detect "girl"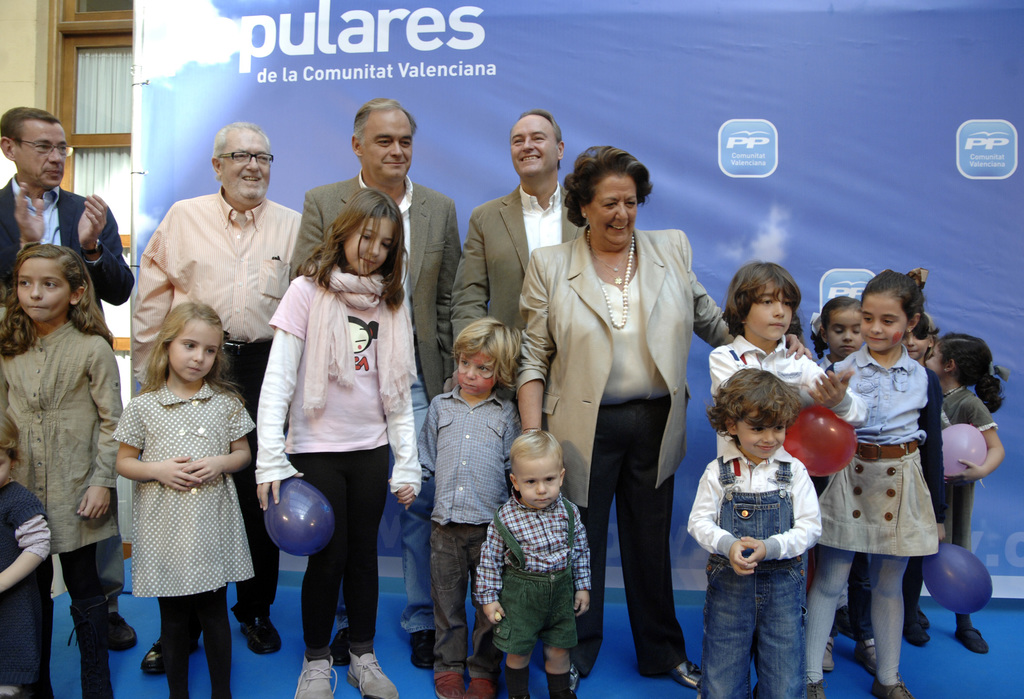
box(901, 313, 934, 628)
